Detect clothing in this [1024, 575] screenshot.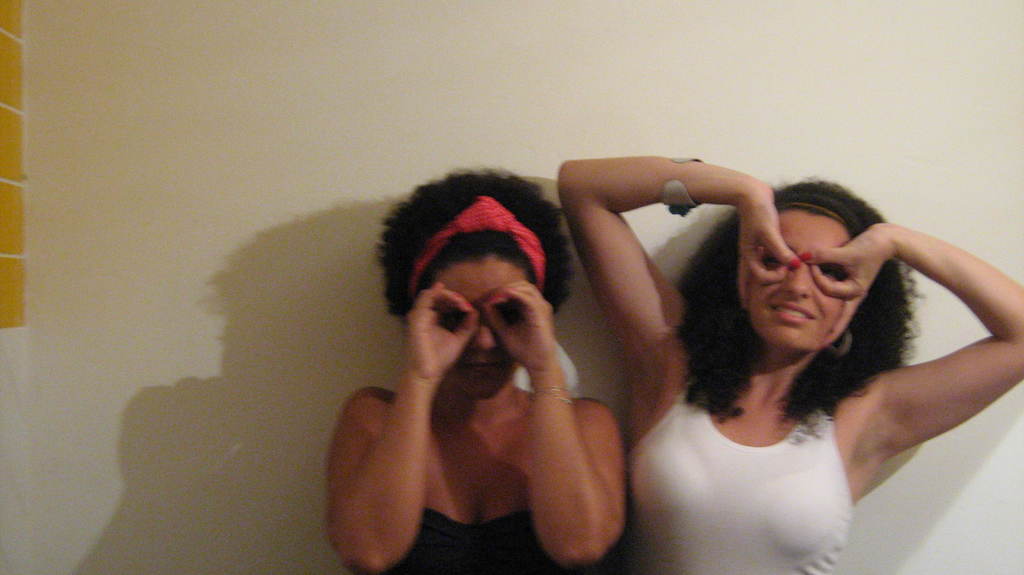
Detection: left=612, top=364, right=887, bottom=550.
